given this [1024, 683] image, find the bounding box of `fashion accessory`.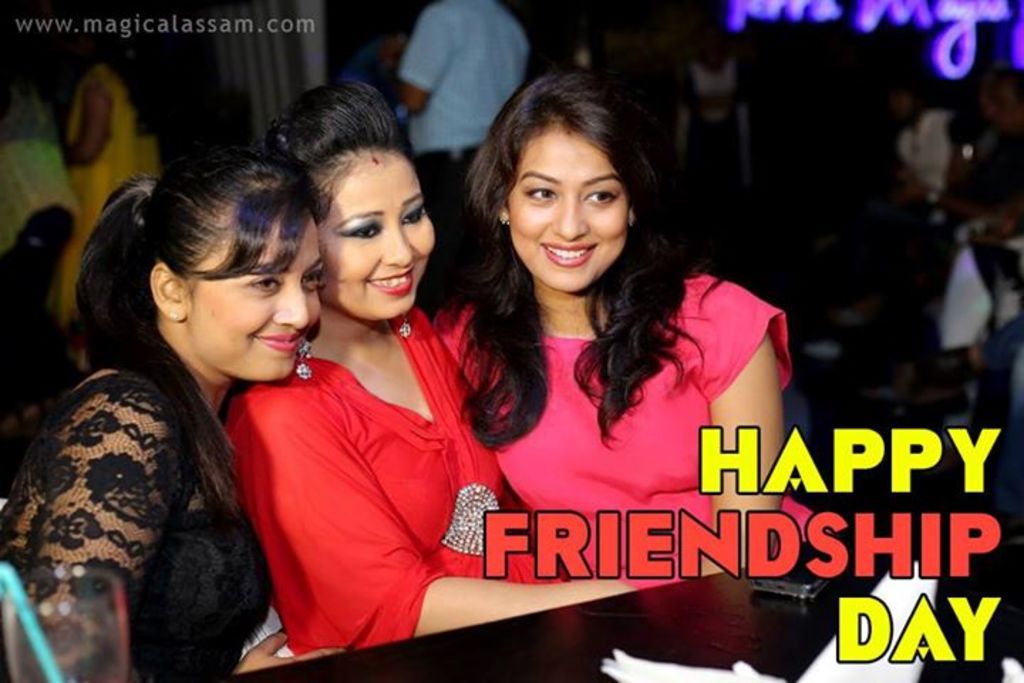
x1=445 y1=489 x2=505 y2=556.
